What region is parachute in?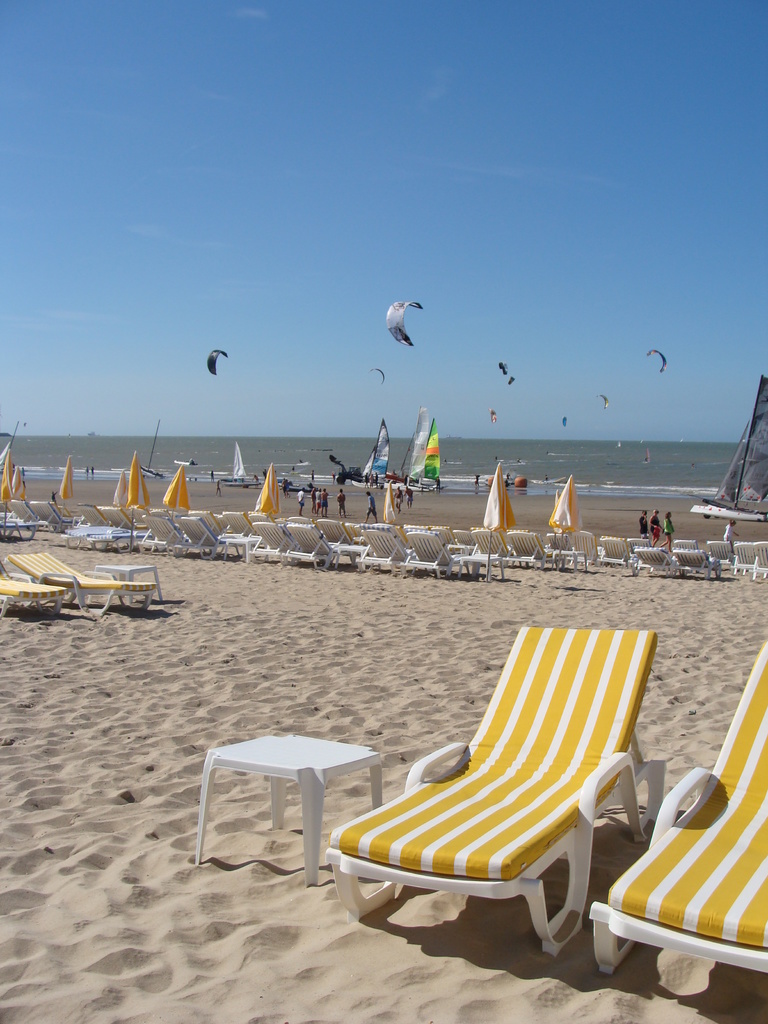
l=200, t=344, r=228, b=376.
